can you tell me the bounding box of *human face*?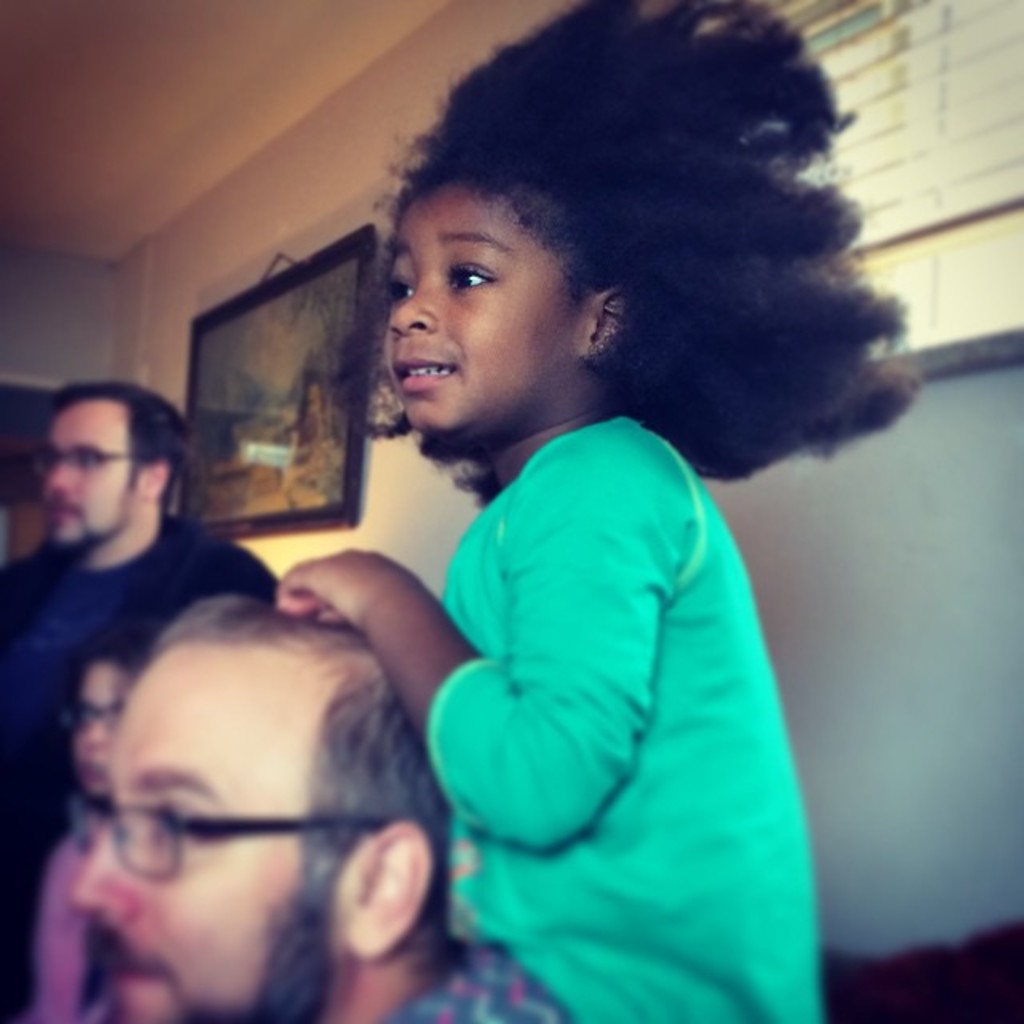
bbox=(80, 640, 354, 1022).
